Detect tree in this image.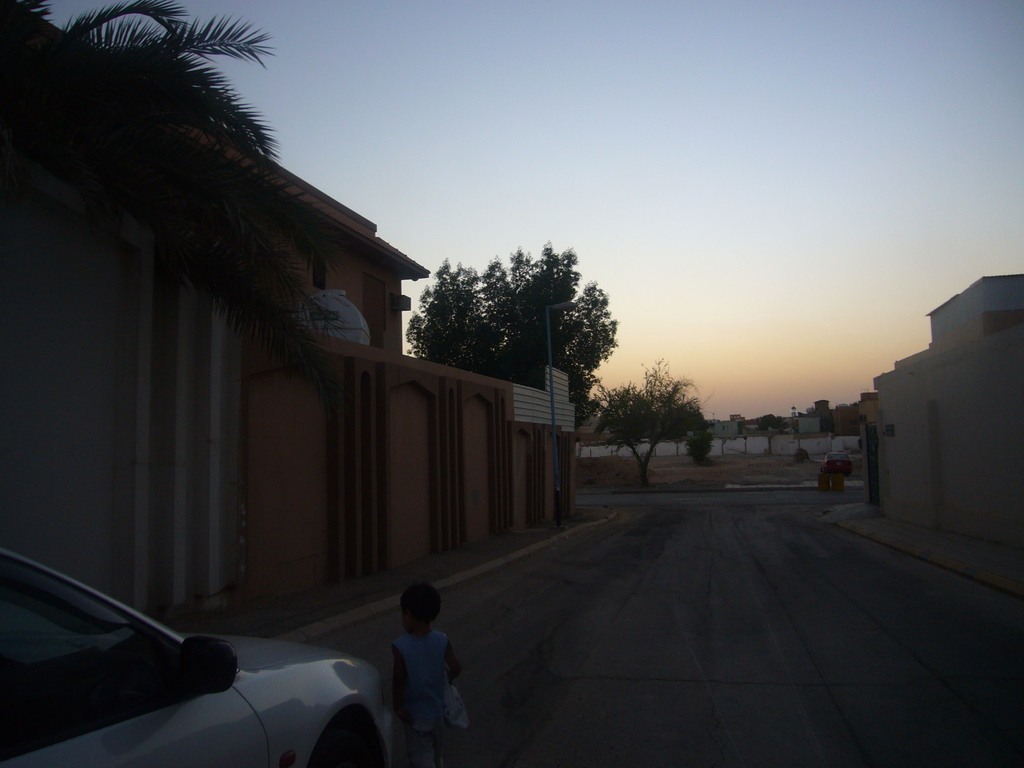
Detection: (left=0, top=0, right=345, bottom=394).
